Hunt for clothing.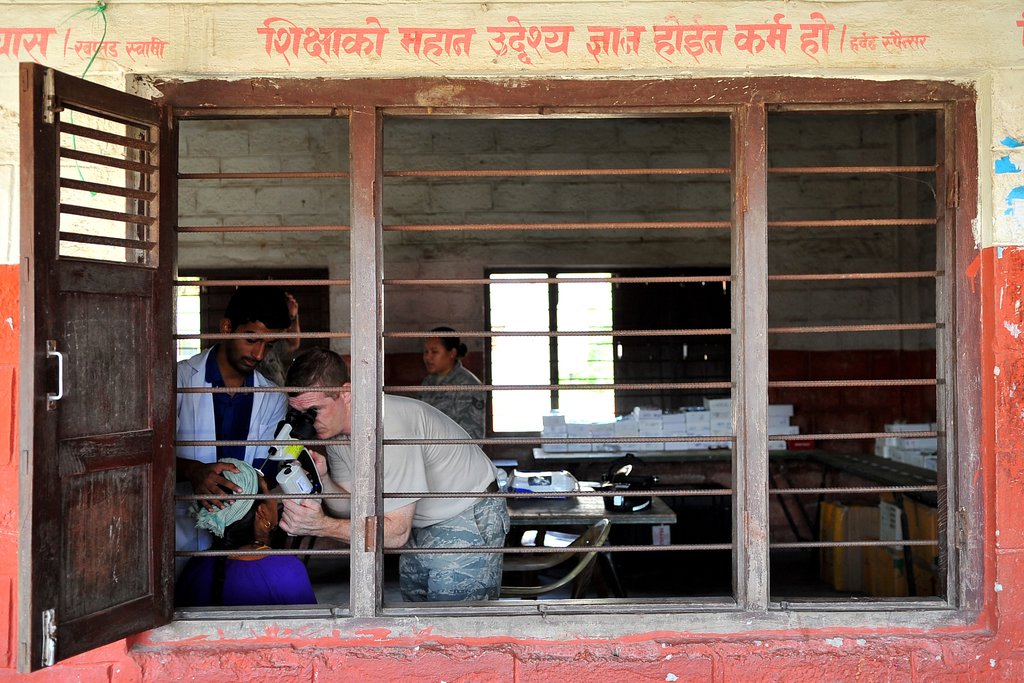
Hunted down at <region>173, 349, 288, 574</region>.
